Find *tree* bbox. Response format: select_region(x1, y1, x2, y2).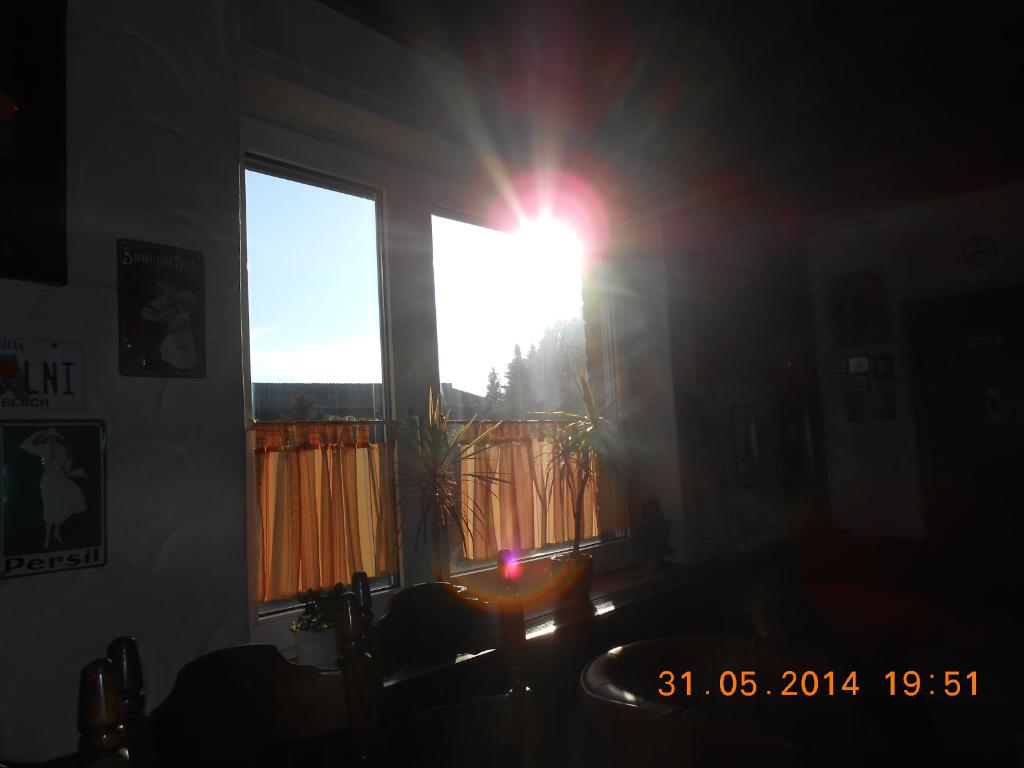
select_region(372, 376, 503, 589).
